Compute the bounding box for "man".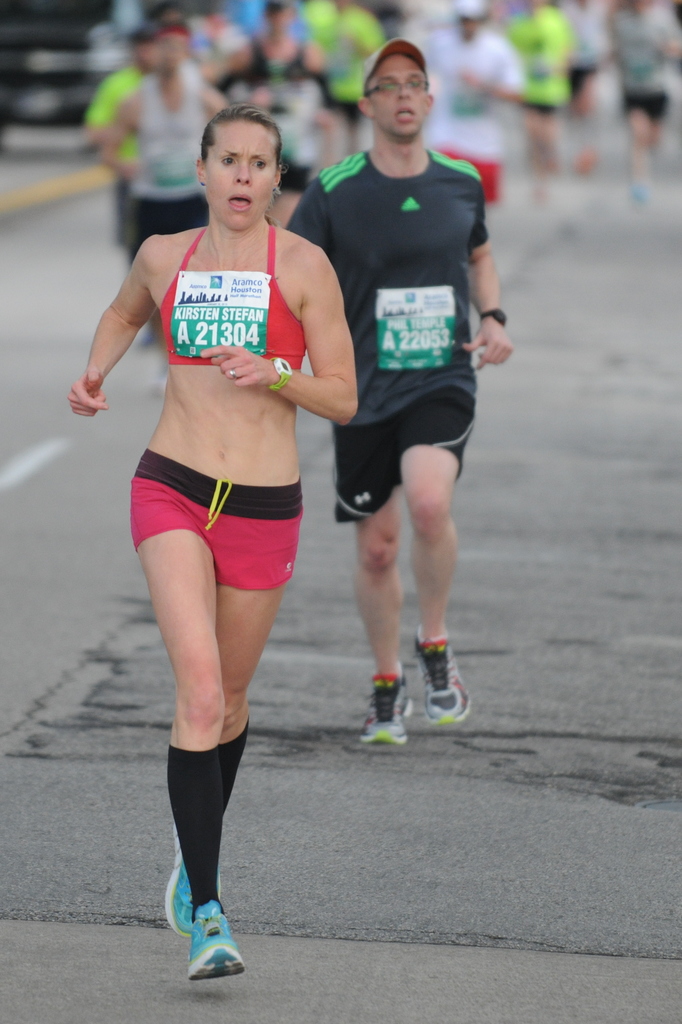
left=288, top=45, right=513, bottom=771.
